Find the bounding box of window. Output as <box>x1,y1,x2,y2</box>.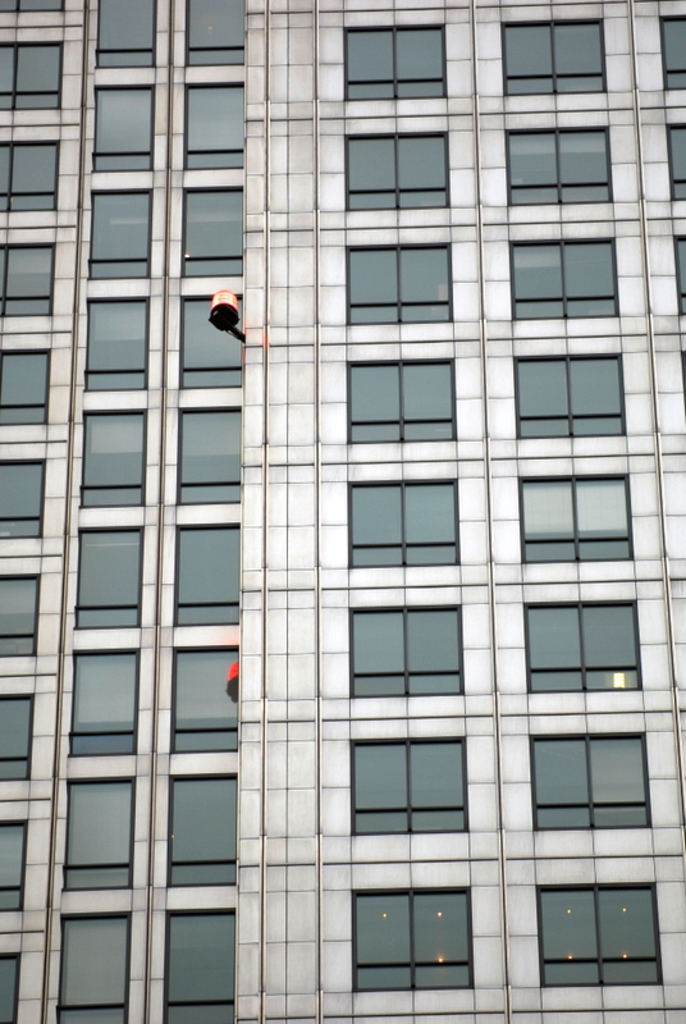
<box>175,0,247,70</box>.
